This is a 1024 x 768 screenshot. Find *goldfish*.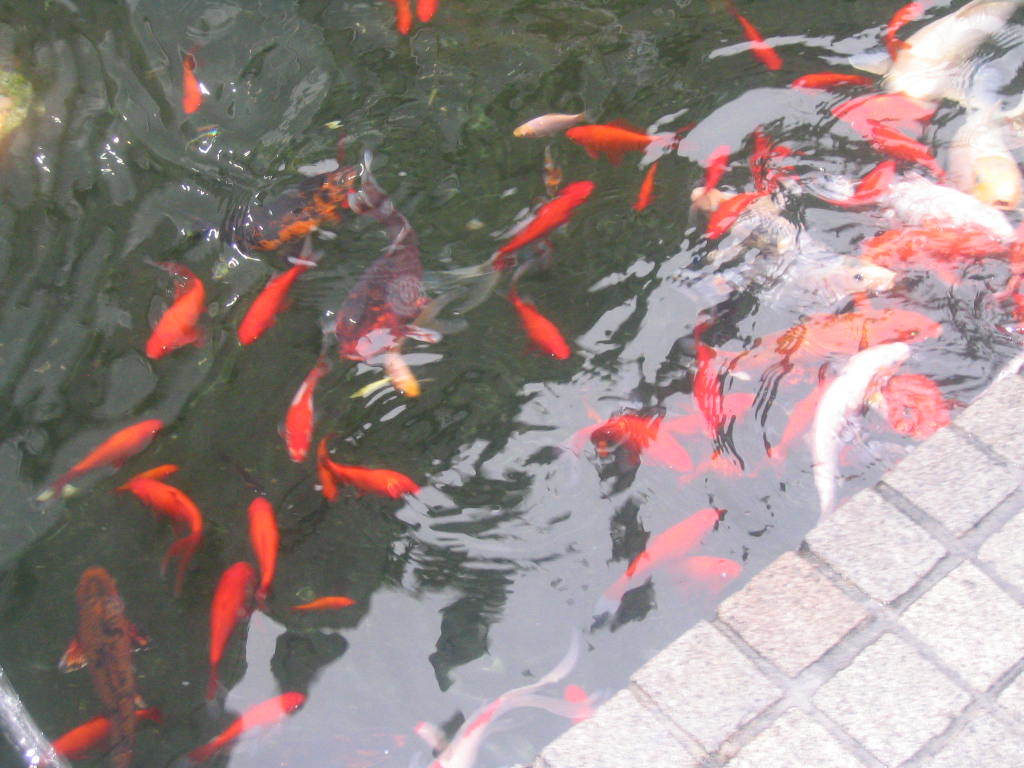
Bounding box: x1=59 y1=564 x2=157 y2=767.
